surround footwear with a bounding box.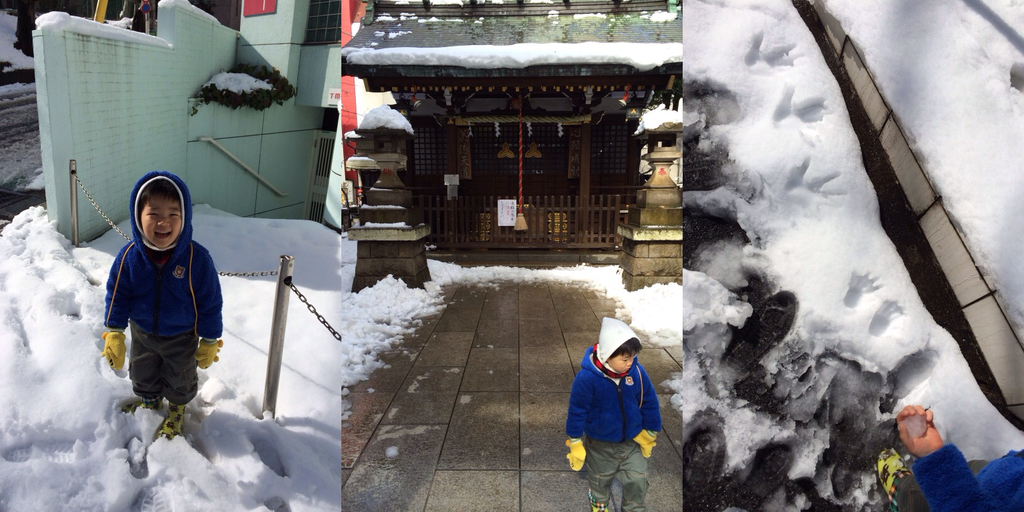
[152,402,188,450].
